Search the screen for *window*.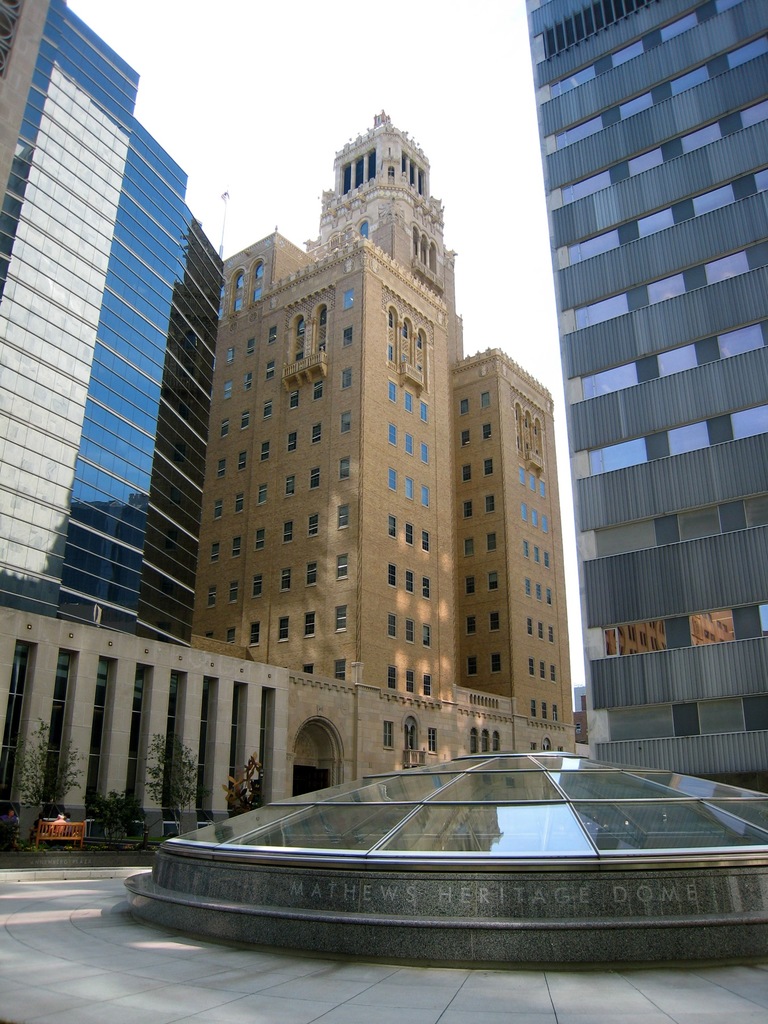
Found at [387,422,398,447].
